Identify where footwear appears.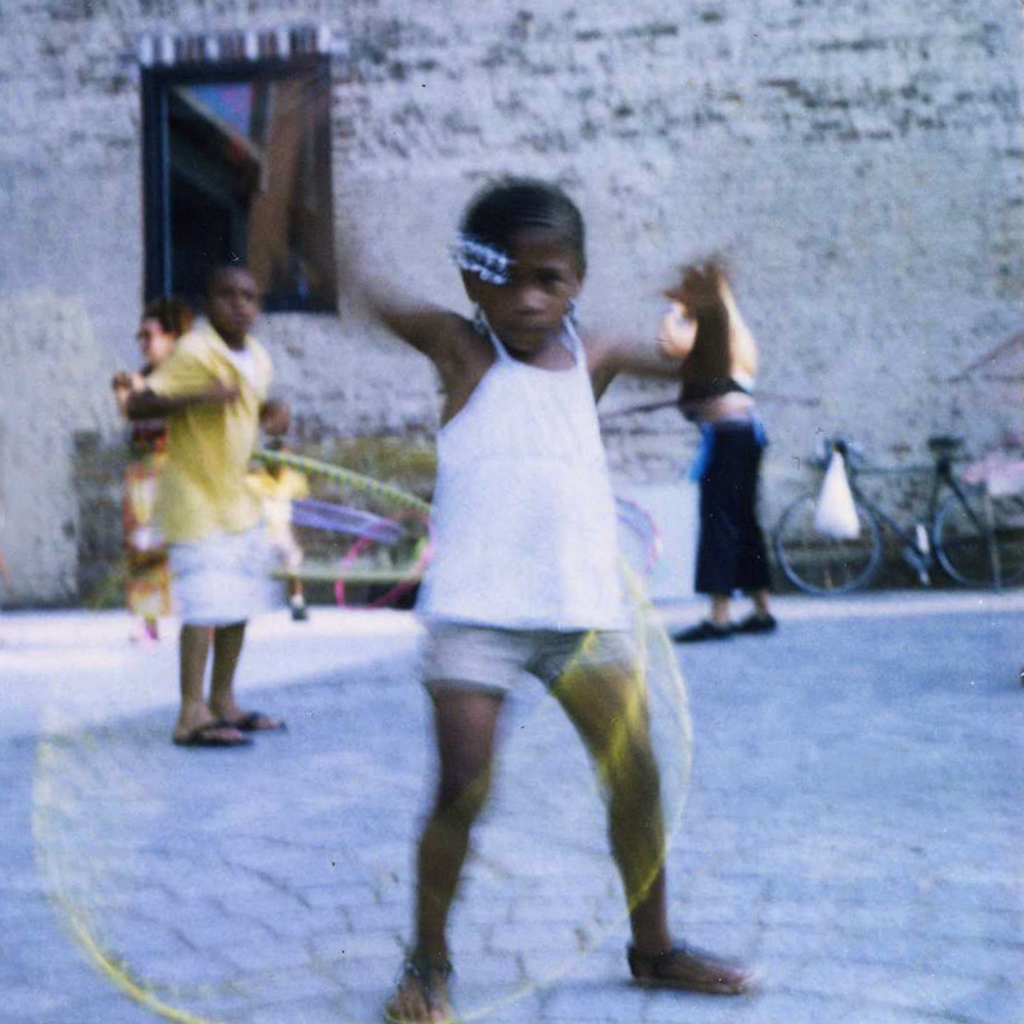
Appears at 169, 714, 253, 749.
